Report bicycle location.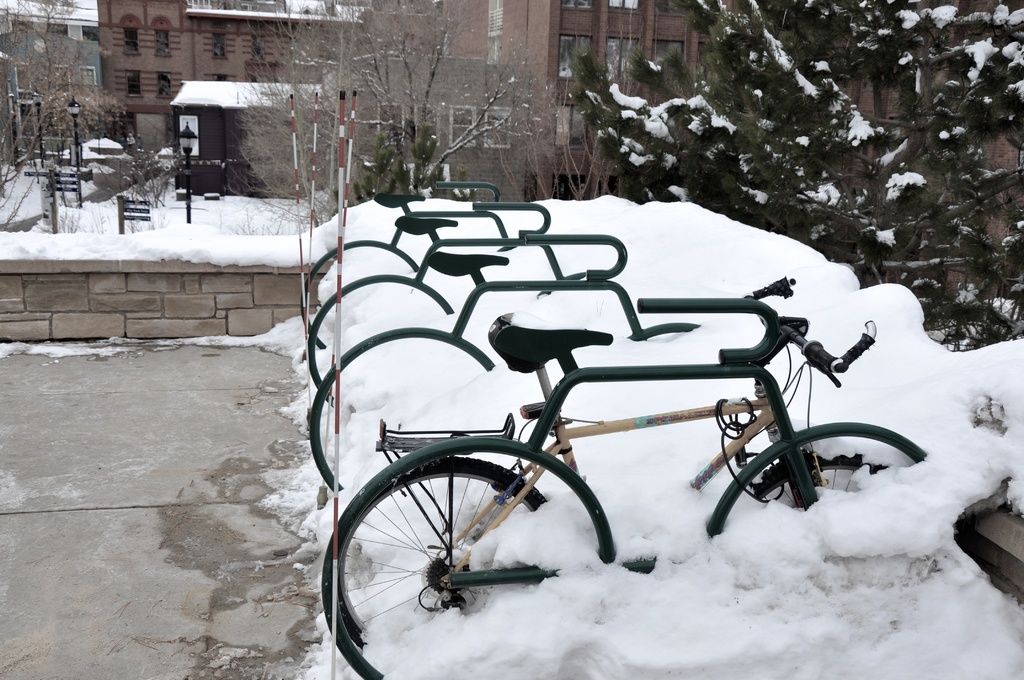
Report: box=[307, 233, 690, 405].
